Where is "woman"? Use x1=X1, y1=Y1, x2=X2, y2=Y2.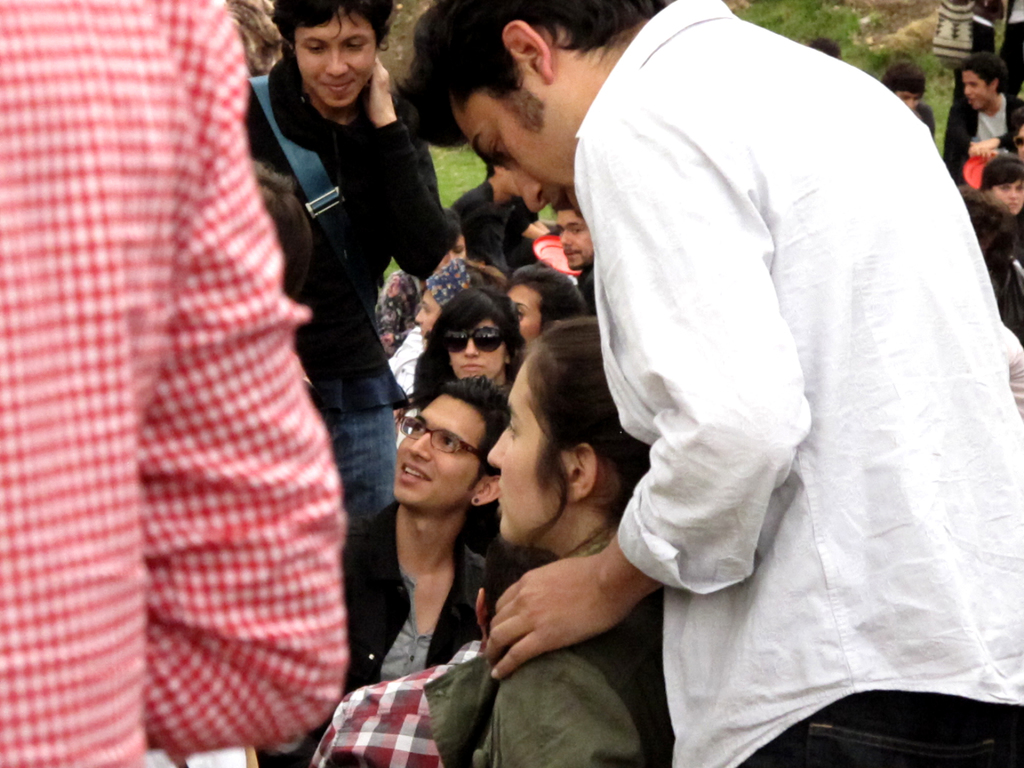
x1=975, y1=148, x2=1023, y2=223.
